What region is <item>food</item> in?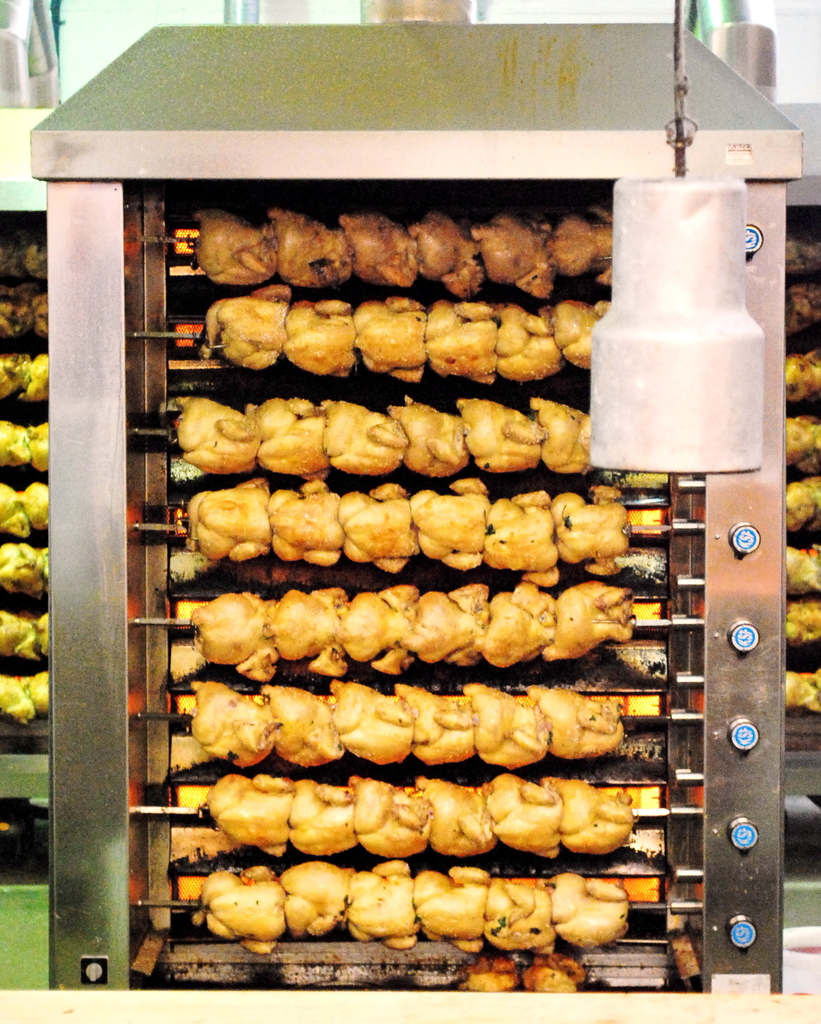
box=[408, 861, 484, 952].
